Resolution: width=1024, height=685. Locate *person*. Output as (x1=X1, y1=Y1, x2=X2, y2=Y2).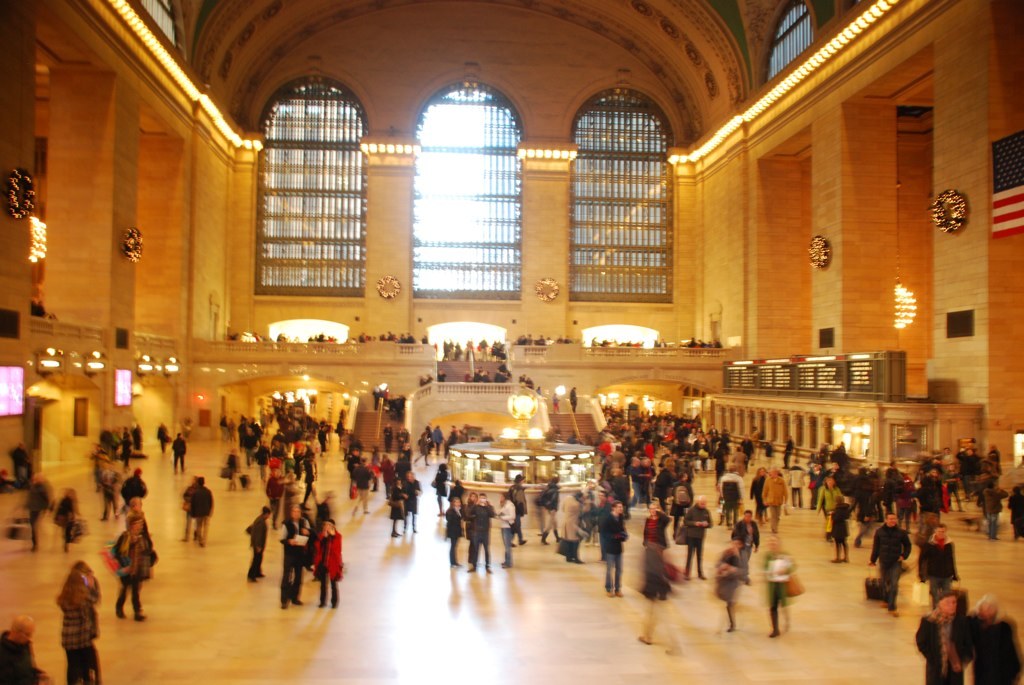
(x1=412, y1=428, x2=434, y2=464).
